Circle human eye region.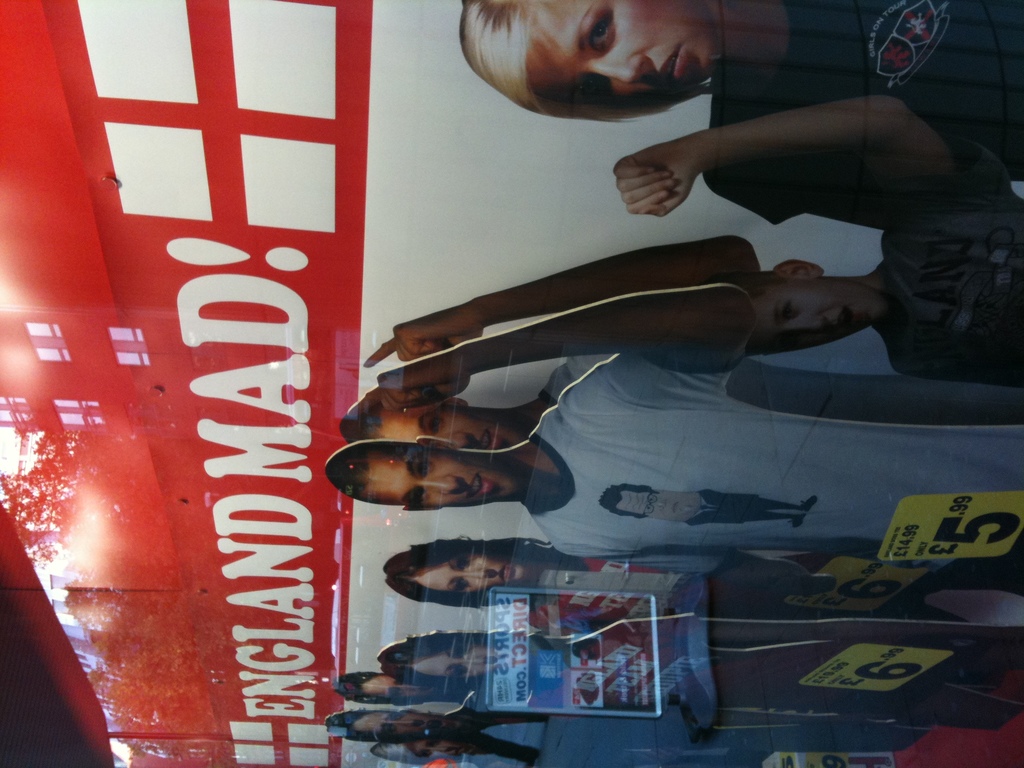
Region: <bbox>586, 6, 611, 54</bbox>.
